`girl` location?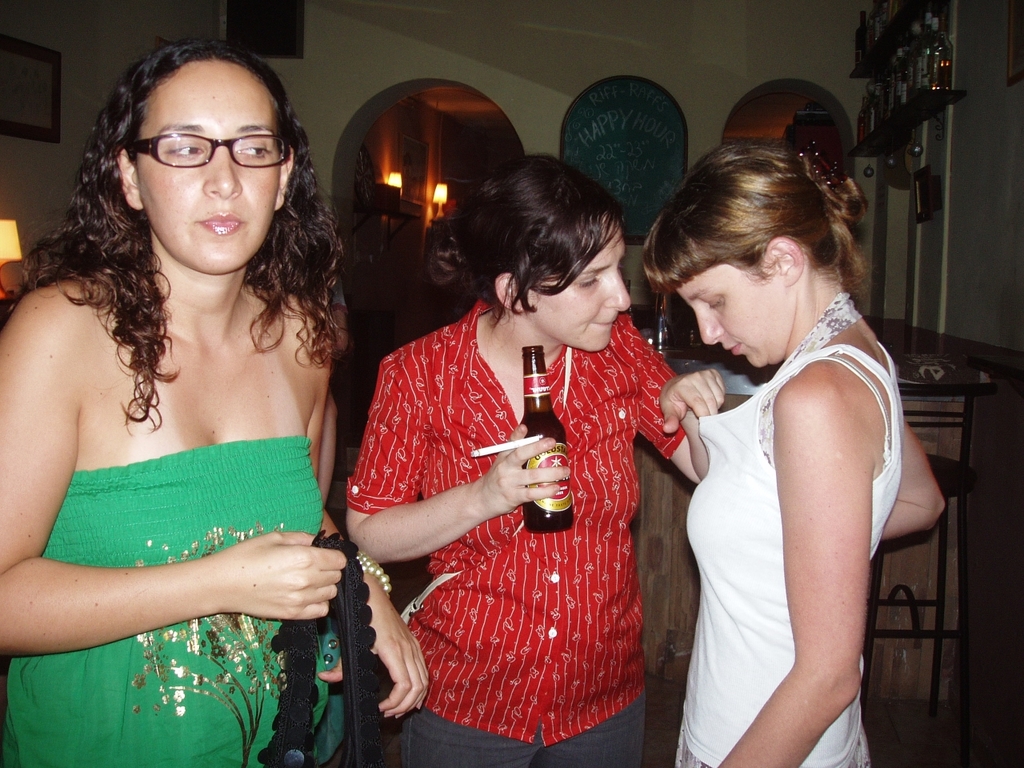
(638,139,946,767)
